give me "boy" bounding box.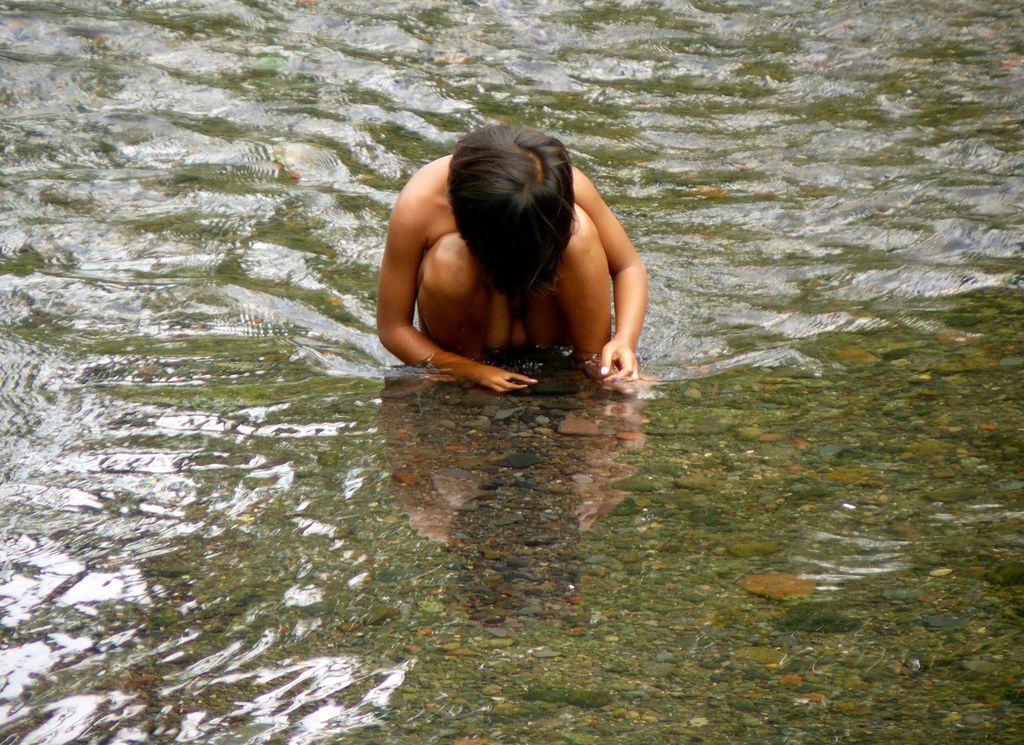
<box>372,122,648,398</box>.
